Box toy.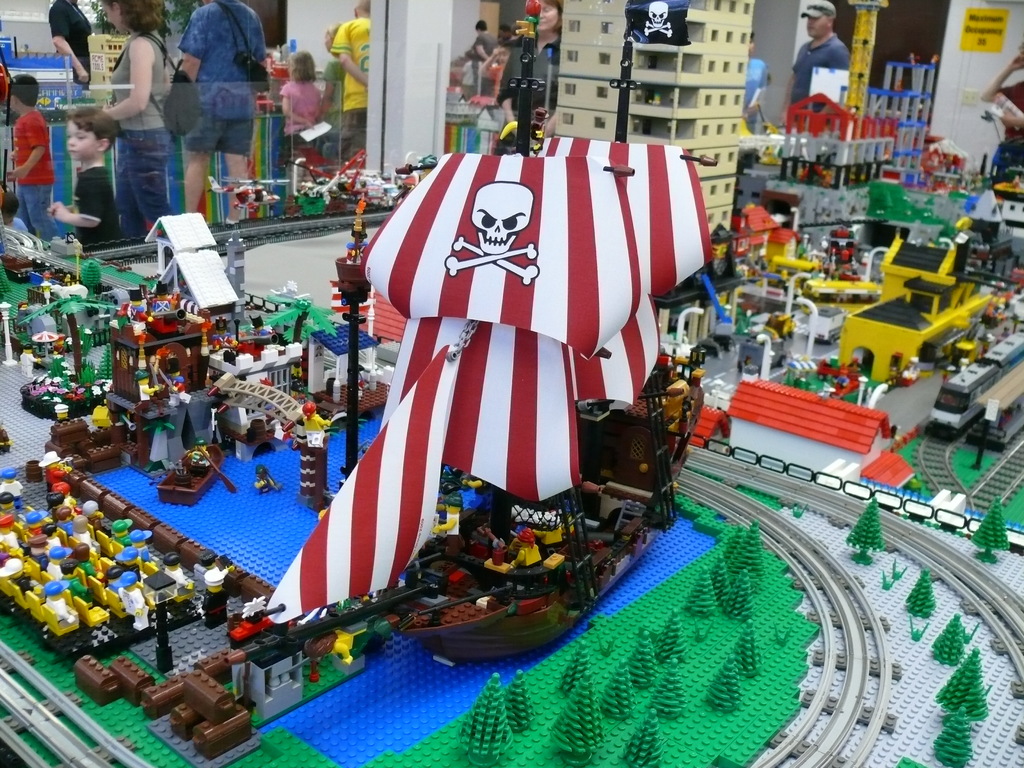
44:467:63:492.
